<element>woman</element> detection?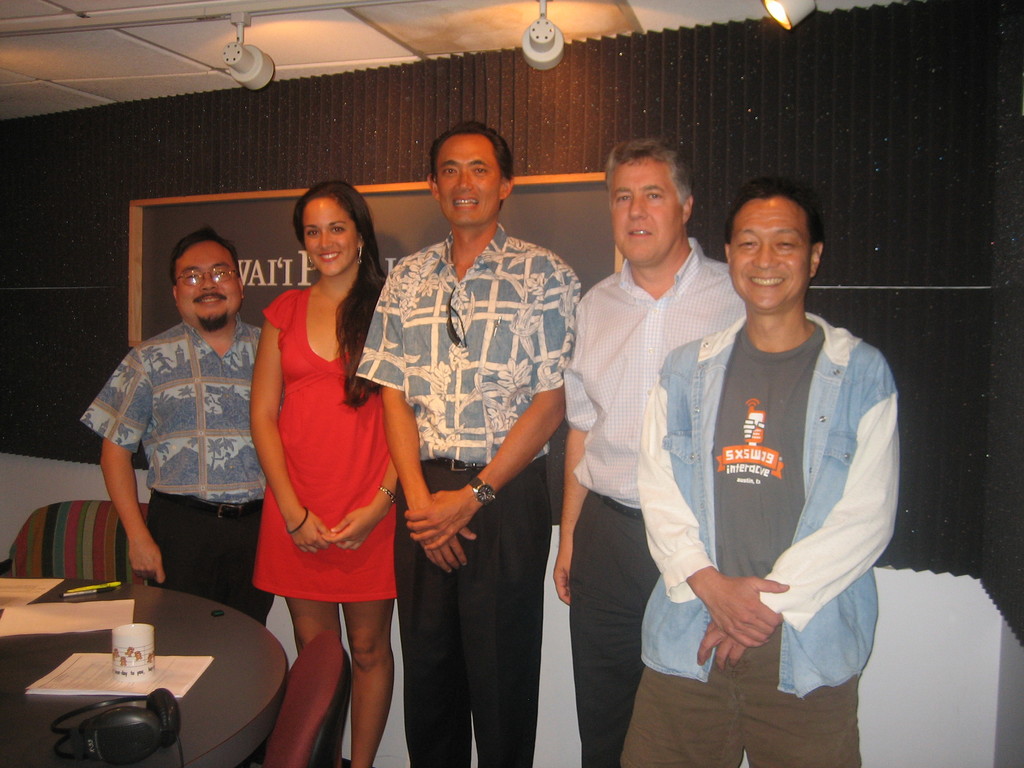
Rect(249, 177, 390, 767)
